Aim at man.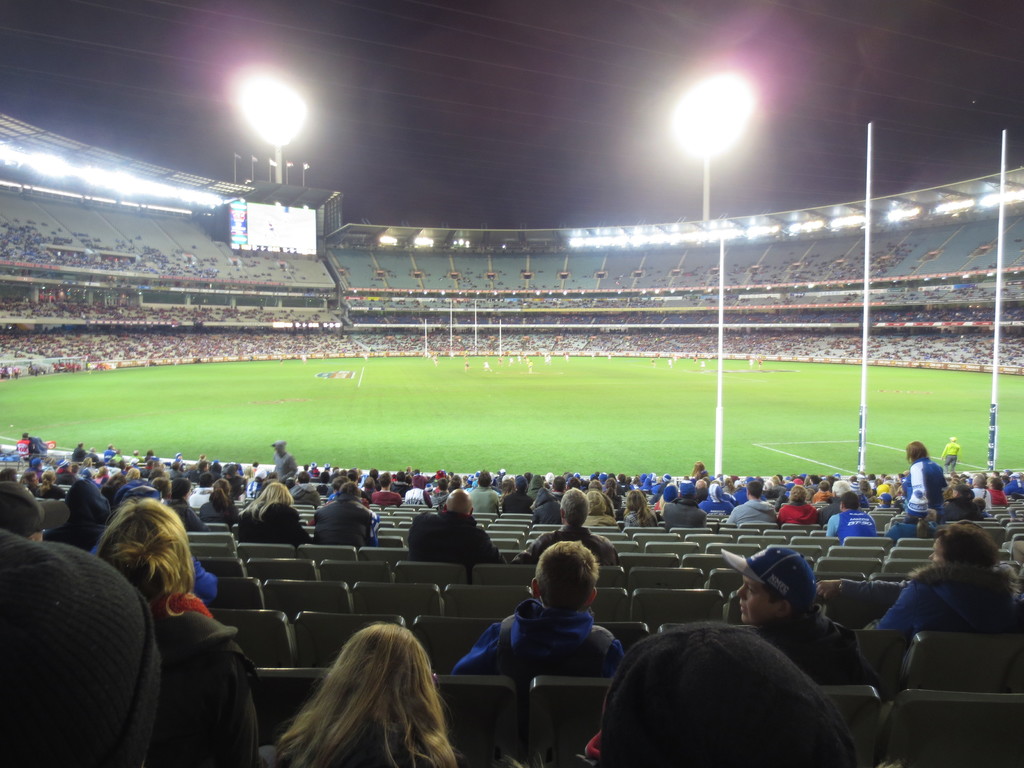
Aimed at <box>402,484,502,566</box>.
